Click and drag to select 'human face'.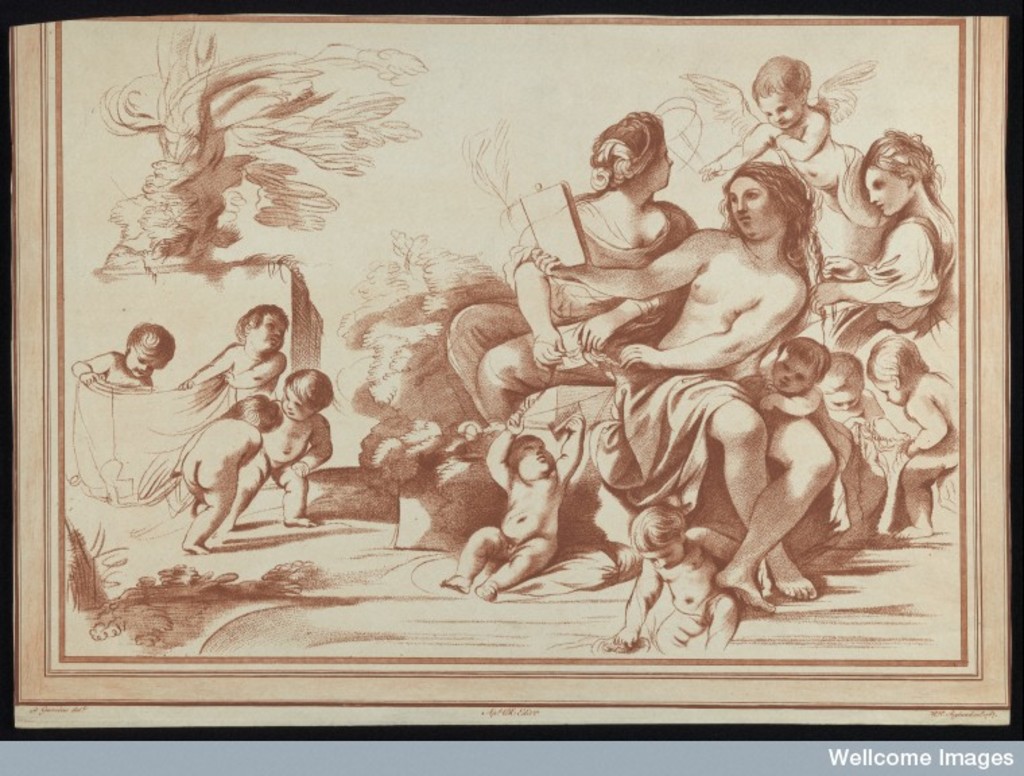
Selection: (635,539,683,569).
